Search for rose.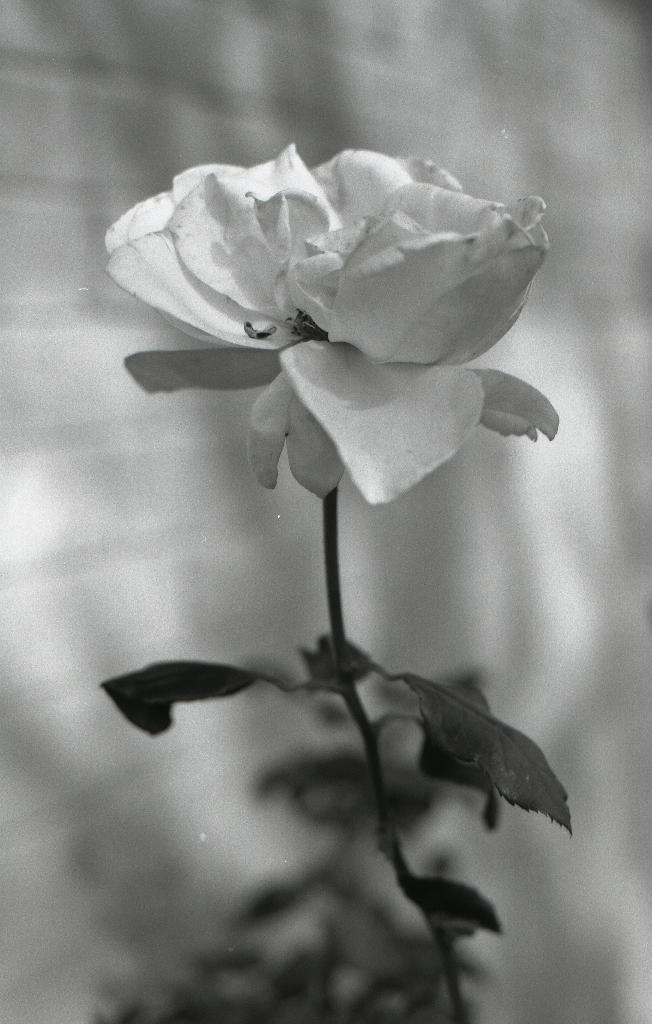
Found at rect(103, 140, 558, 504).
